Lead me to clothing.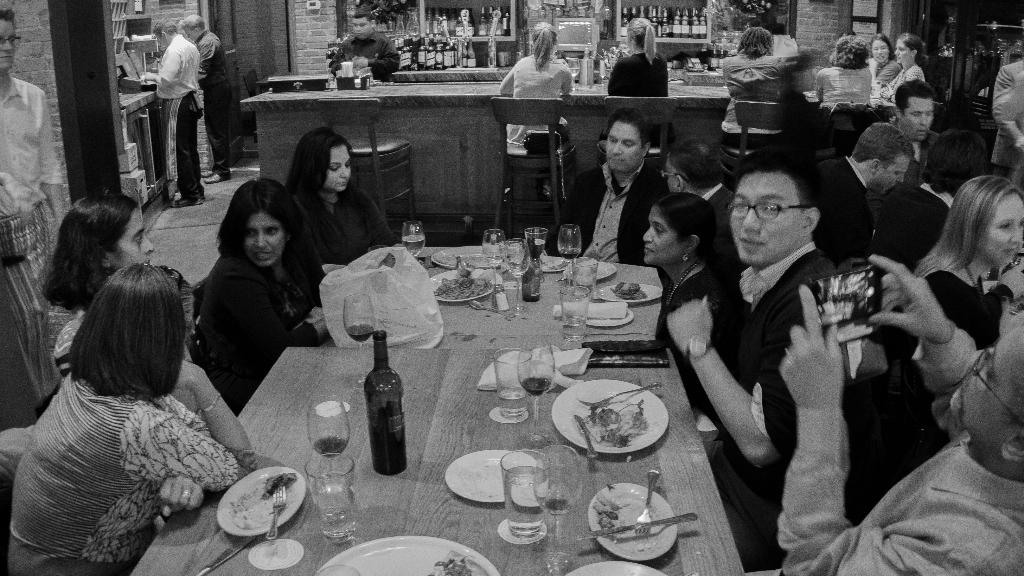
Lead to l=722, t=58, r=802, b=145.
